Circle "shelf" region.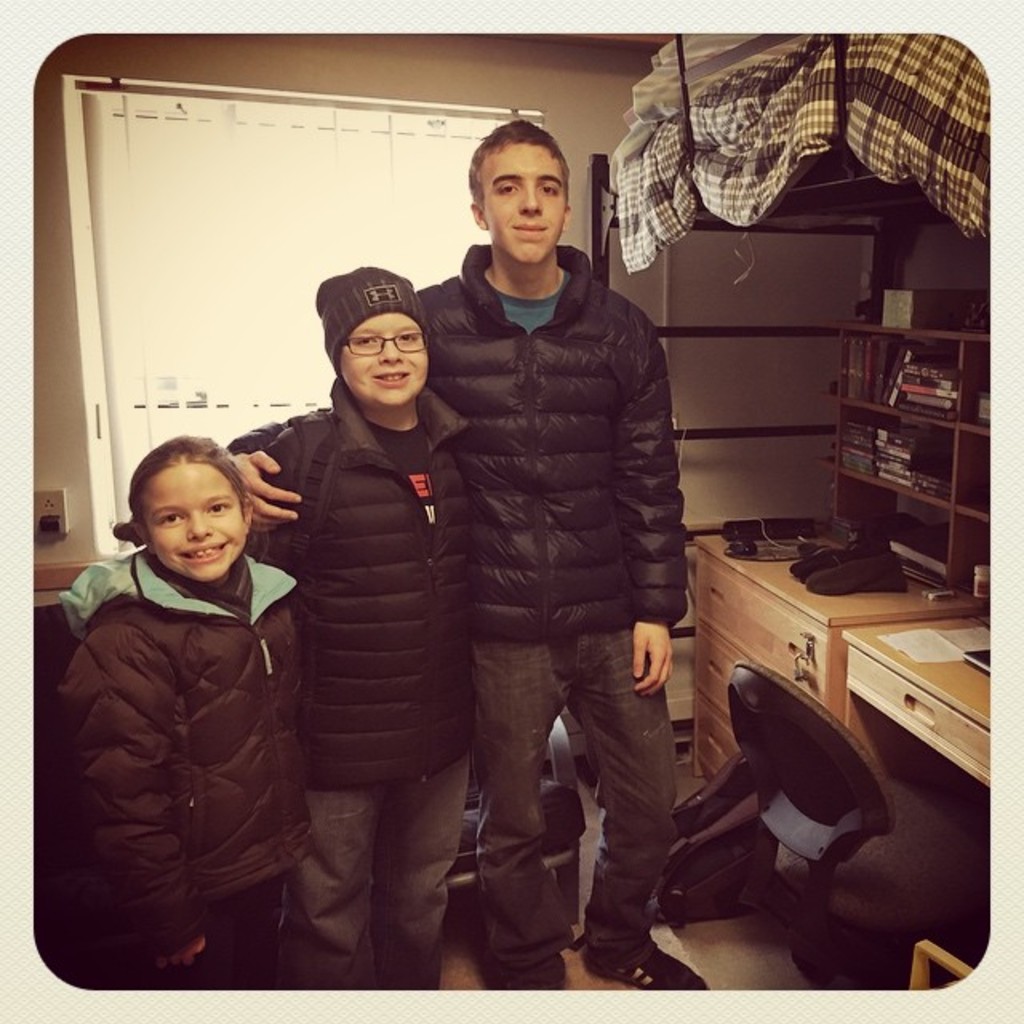
Region: (851, 403, 944, 488).
